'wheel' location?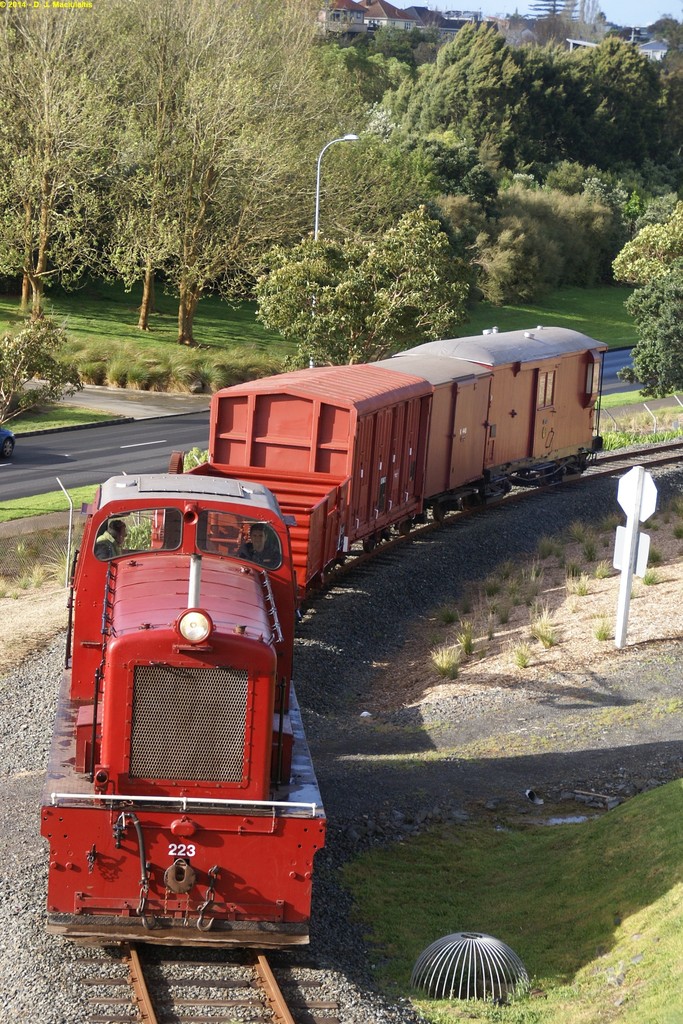
[458, 495, 469, 511]
